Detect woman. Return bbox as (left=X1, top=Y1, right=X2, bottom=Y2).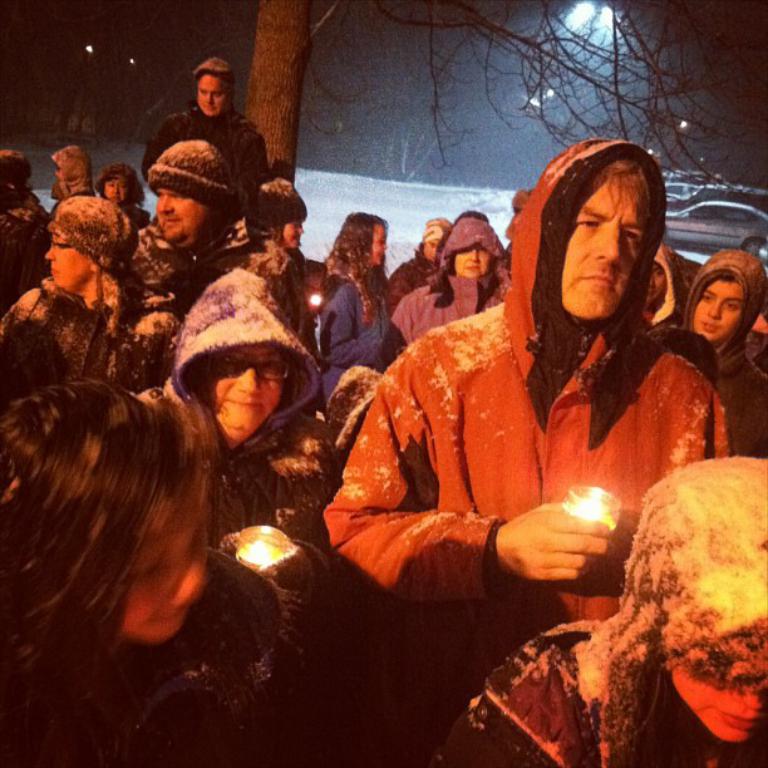
(left=0, top=378, right=356, bottom=767).
